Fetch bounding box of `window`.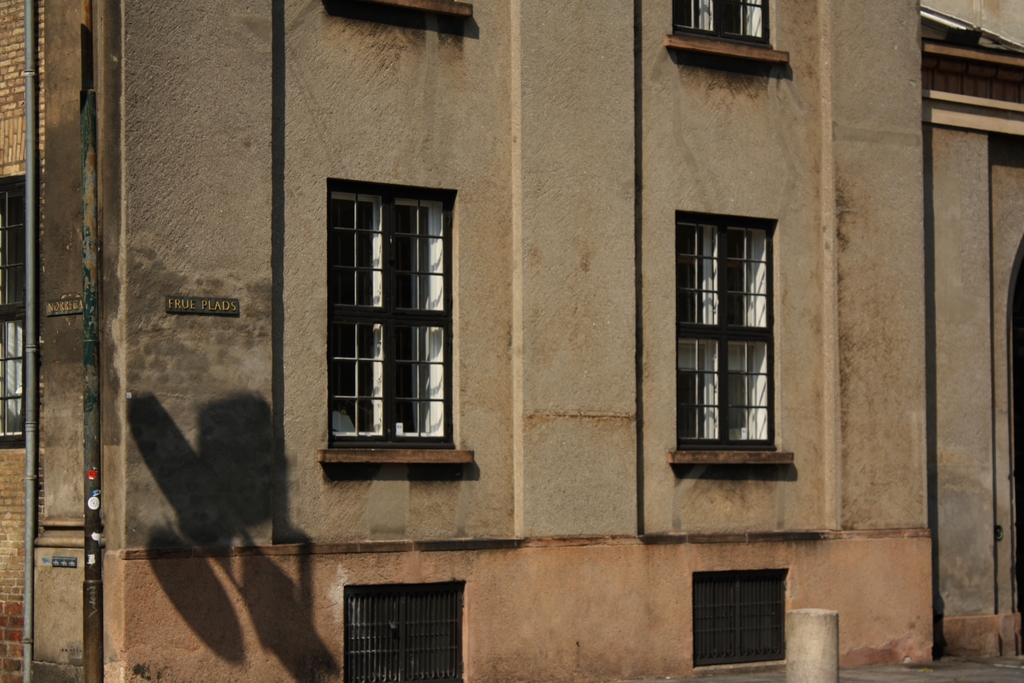
Bbox: 669, 0, 788, 56.
